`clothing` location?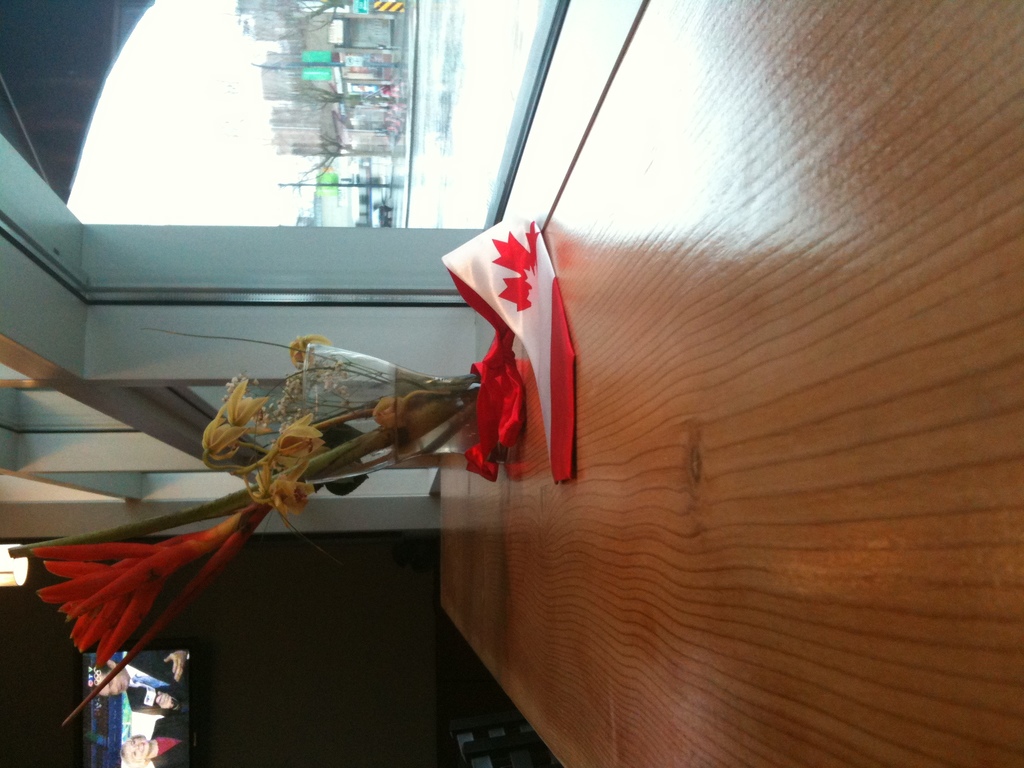
select_region(125, 648, 189, 710)
